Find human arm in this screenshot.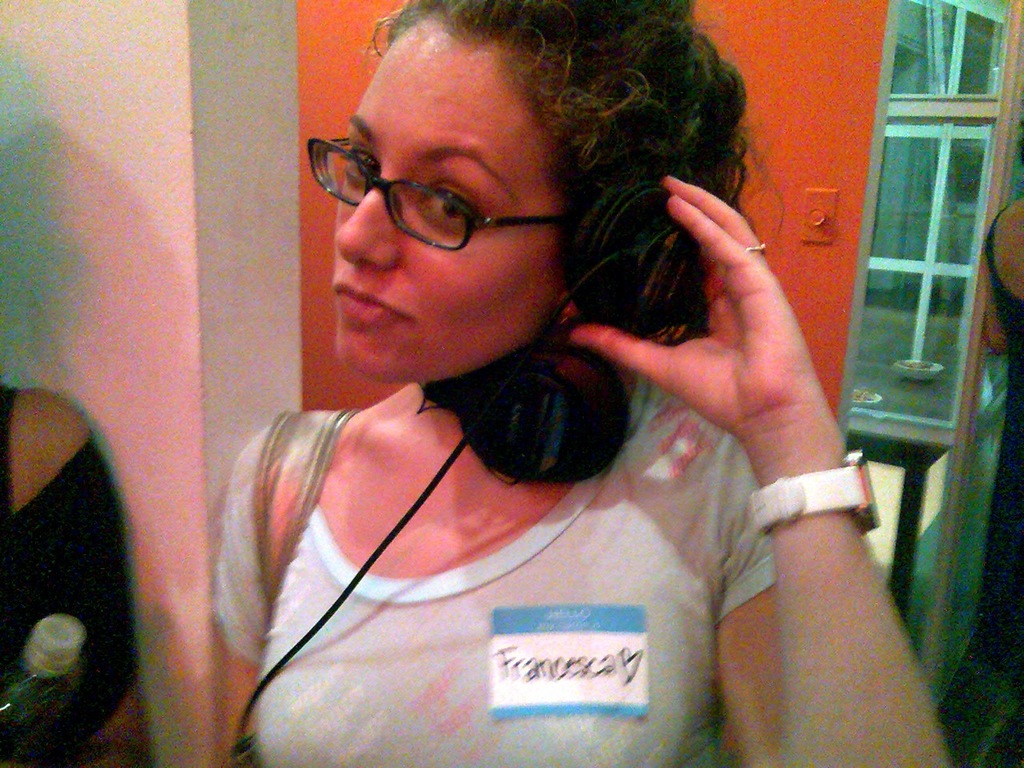
The bounding box for human arm is [202, 408, 292, 767].
